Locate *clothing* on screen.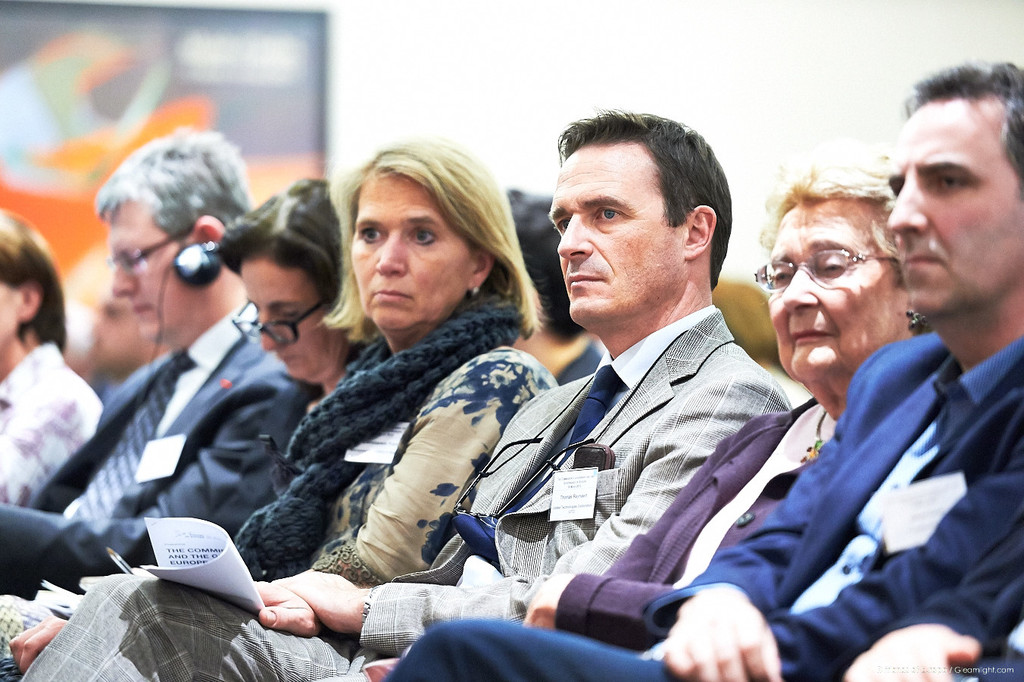
On screen at box=[554, 337, 598, 384].
